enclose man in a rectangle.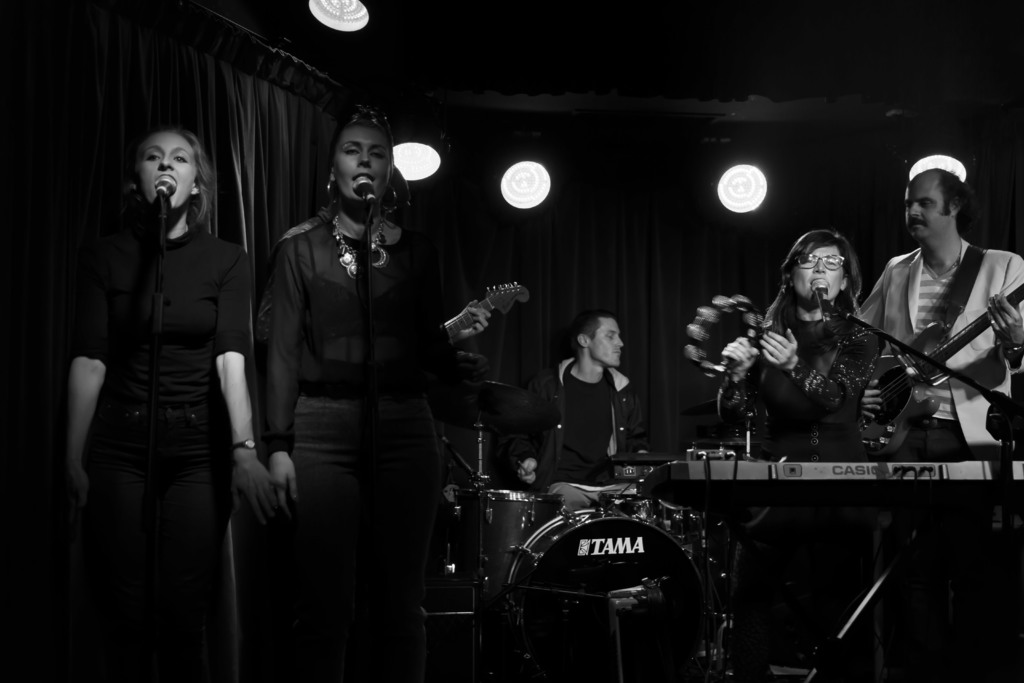
bbox=(525, 313, 650, 517).
